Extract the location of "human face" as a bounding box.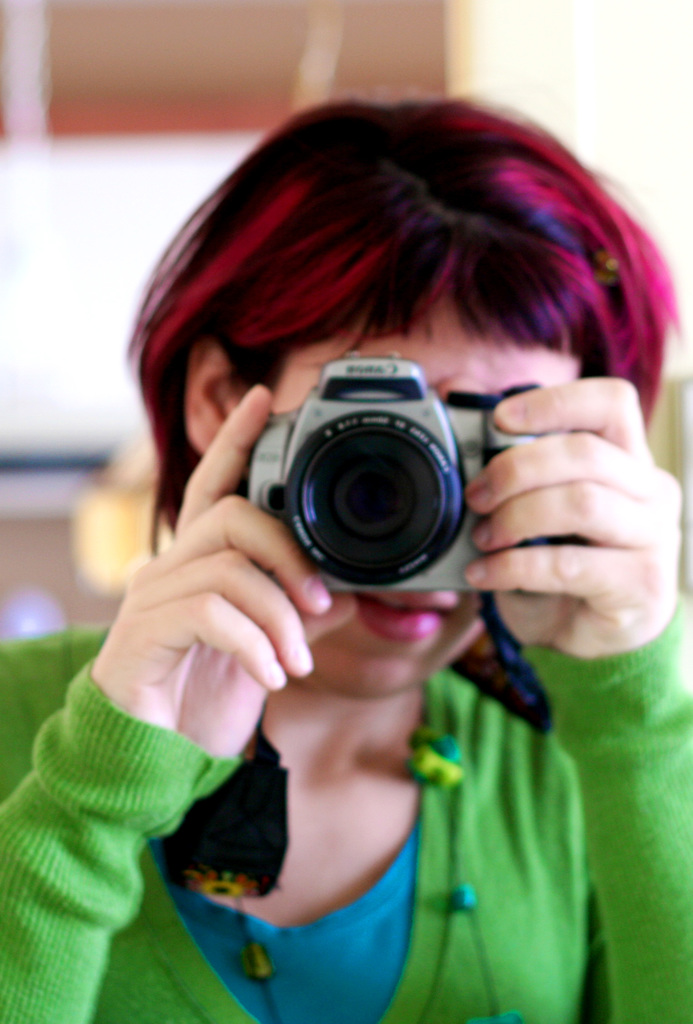
locate(278, 308, 586, 681).
